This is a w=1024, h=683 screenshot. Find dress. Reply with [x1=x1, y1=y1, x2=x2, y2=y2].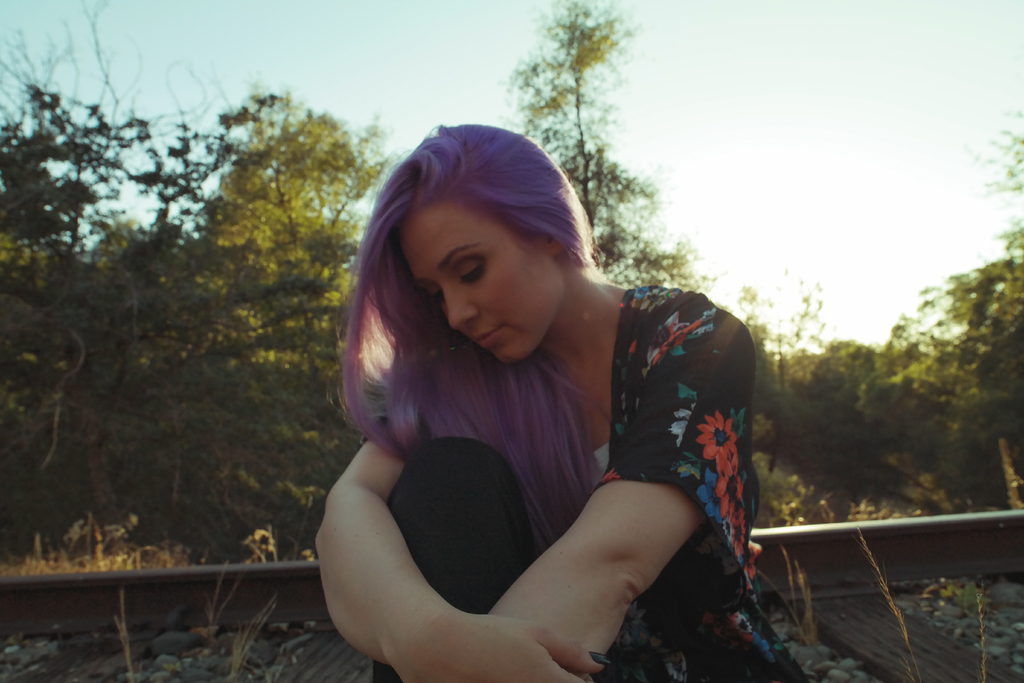
[x1=378, y1=246, x2=746, y2=638].
